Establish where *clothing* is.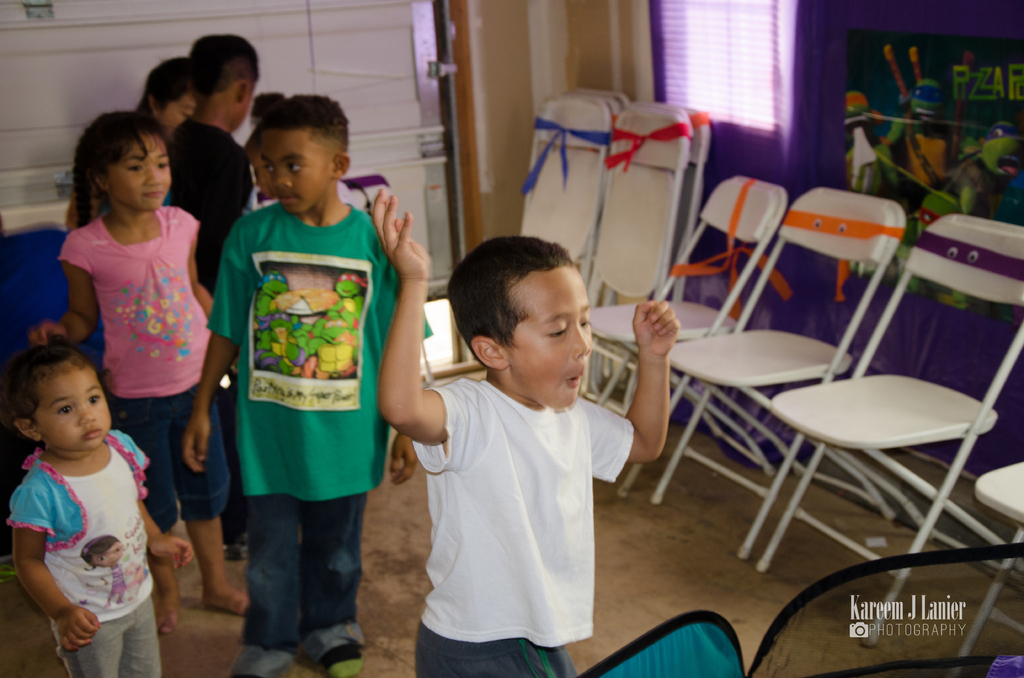
Established at pyautogui.locateOnScreen(60, 215, 223, 526).
